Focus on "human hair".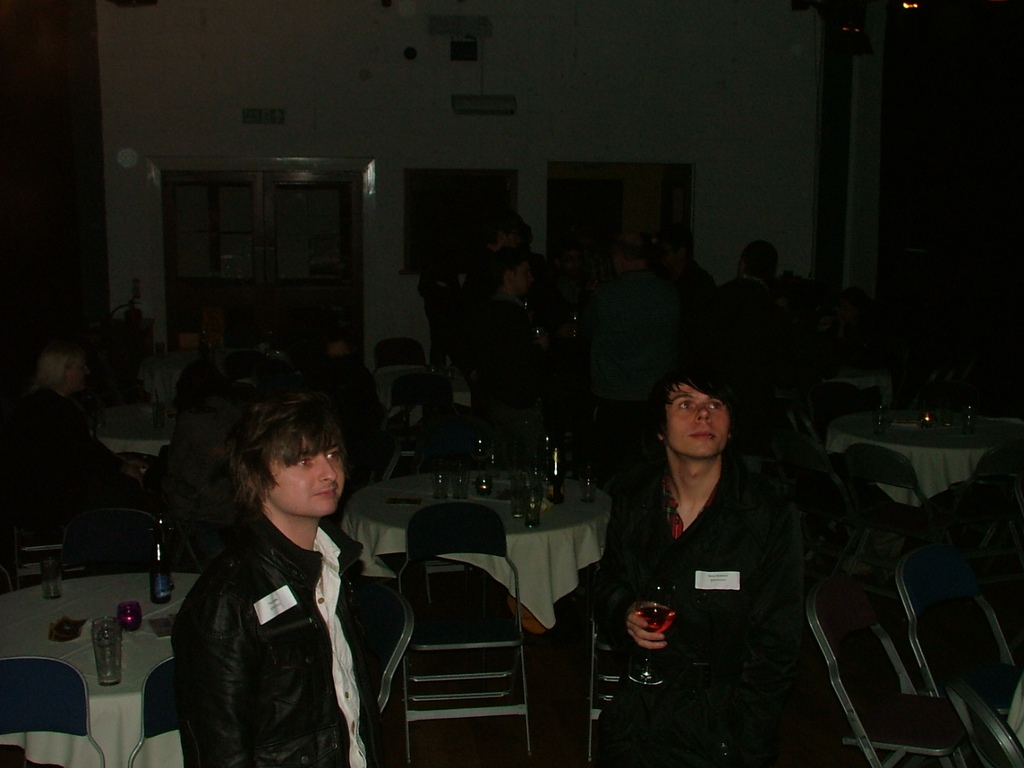
Focused at l=654, t=360, r=745, b=442.
